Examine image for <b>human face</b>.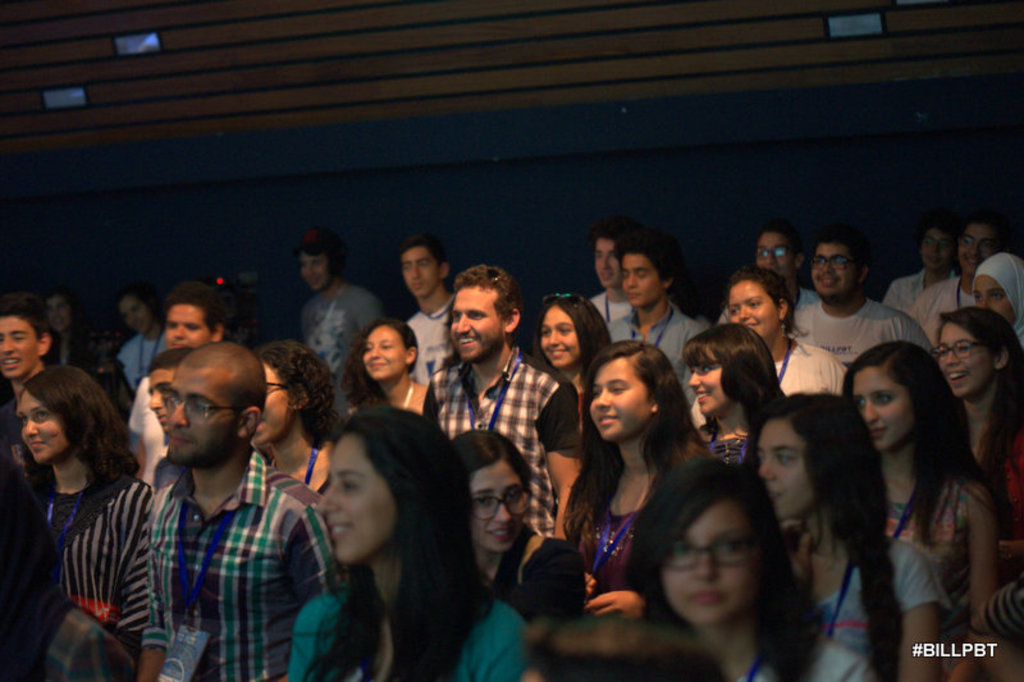
Examination result: <box>120,292,150,330</box>.
